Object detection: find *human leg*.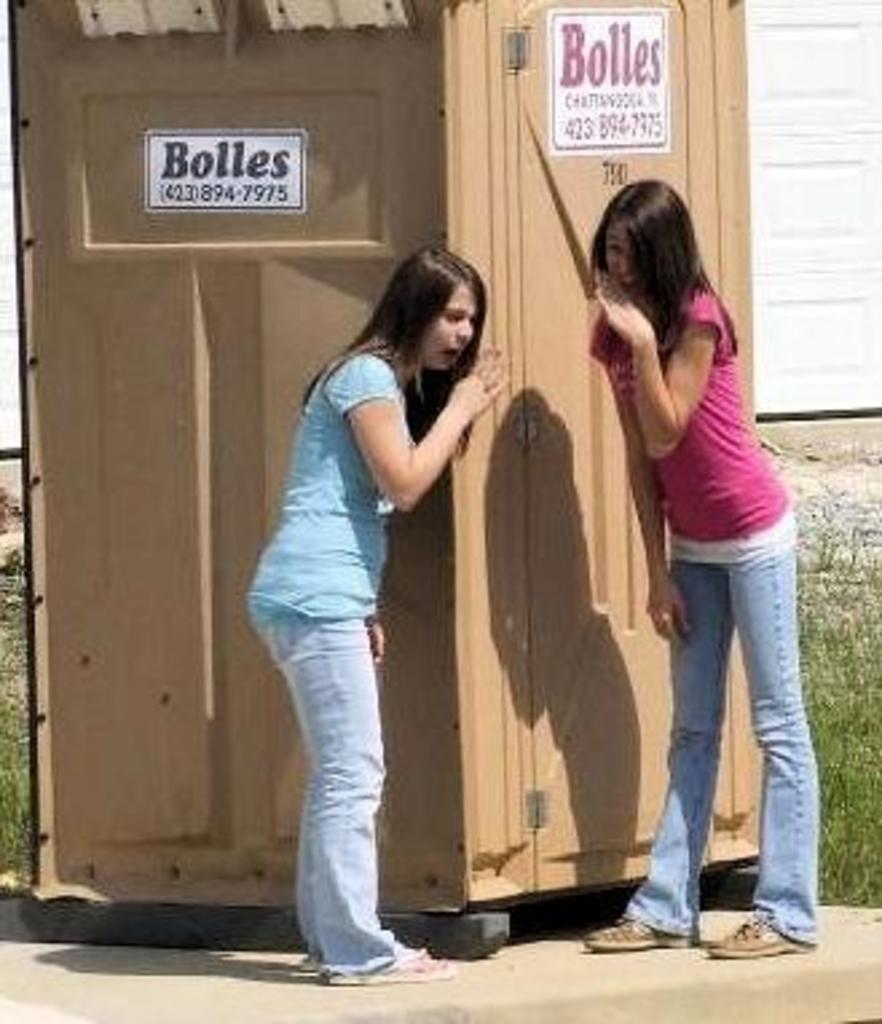
(left=587, top=541, right=735, bottom=949).
